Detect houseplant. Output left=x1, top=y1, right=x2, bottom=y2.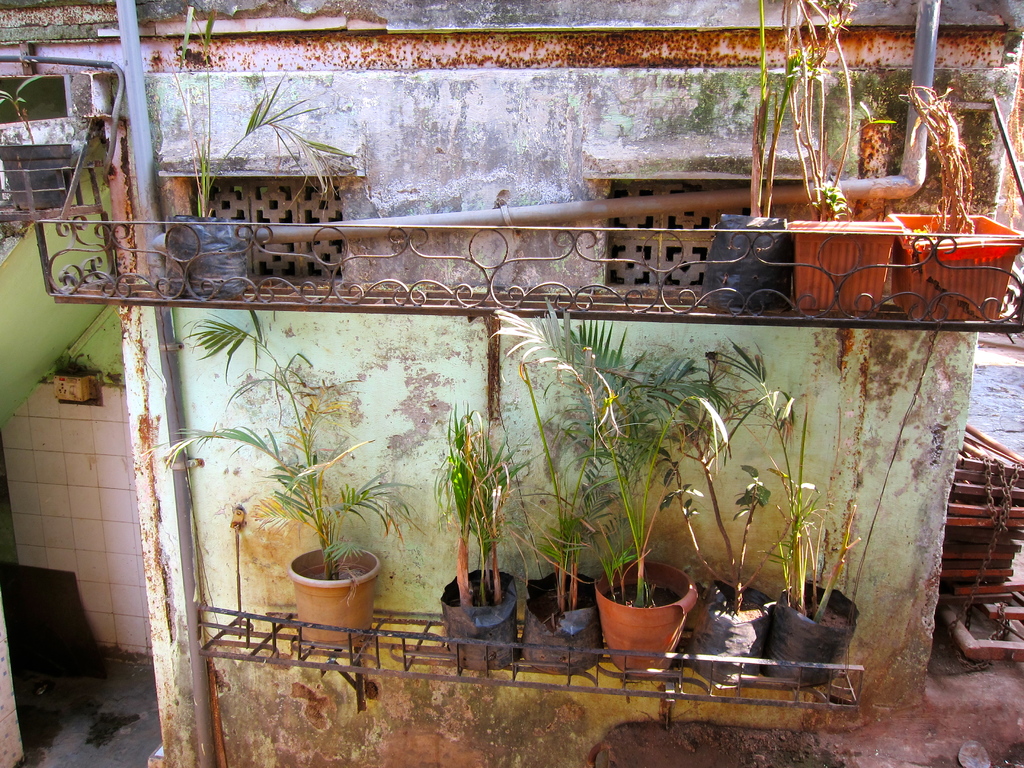
left=0, top=72, right=73, bottom=207.
